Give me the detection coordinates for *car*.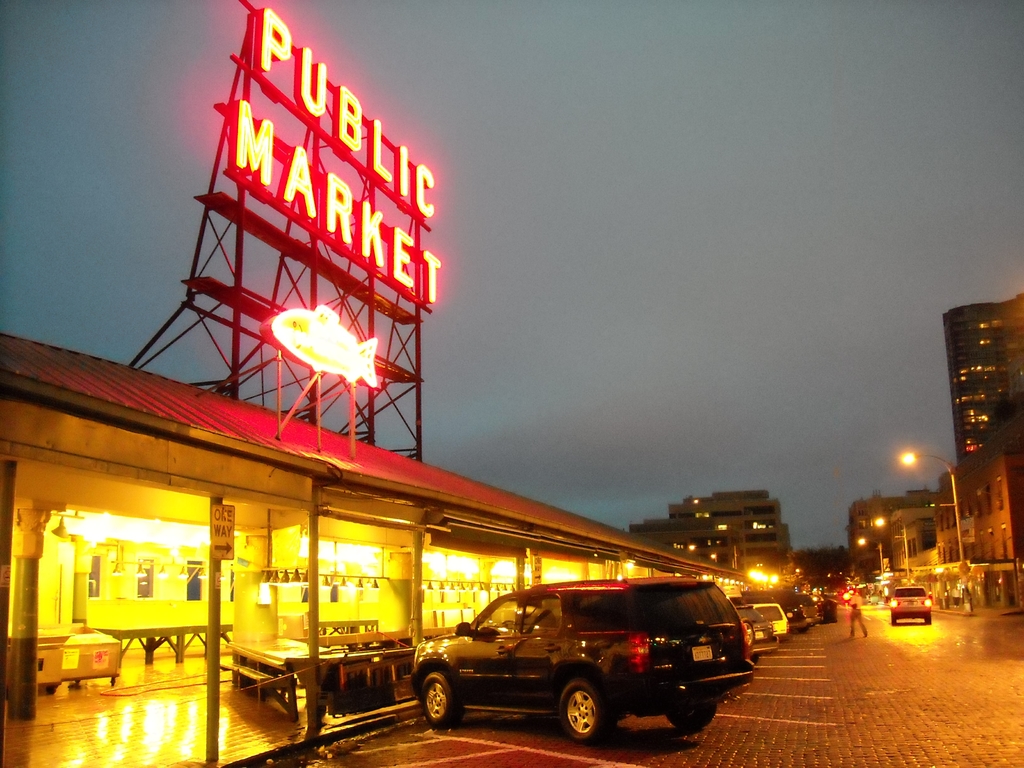
bbox=(886, 582, 940, 627).
